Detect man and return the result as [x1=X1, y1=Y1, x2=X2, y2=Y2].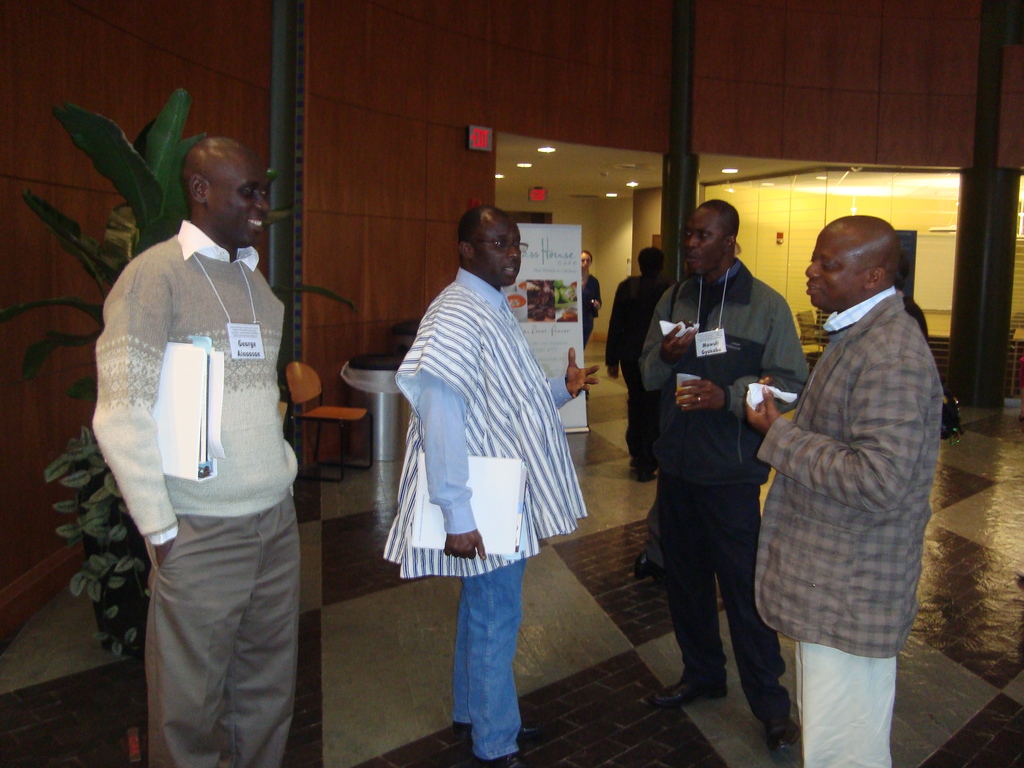
[x1=381, y1=202, x2=599, y2=767].
